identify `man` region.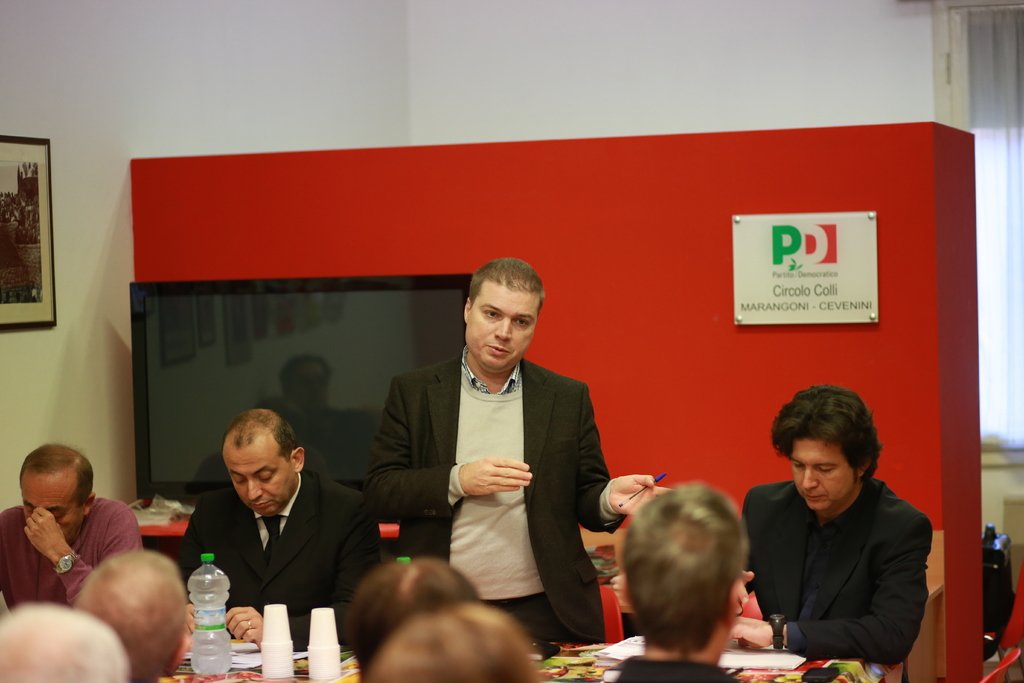
Region: bbox=[2, 444, 143, 612].
